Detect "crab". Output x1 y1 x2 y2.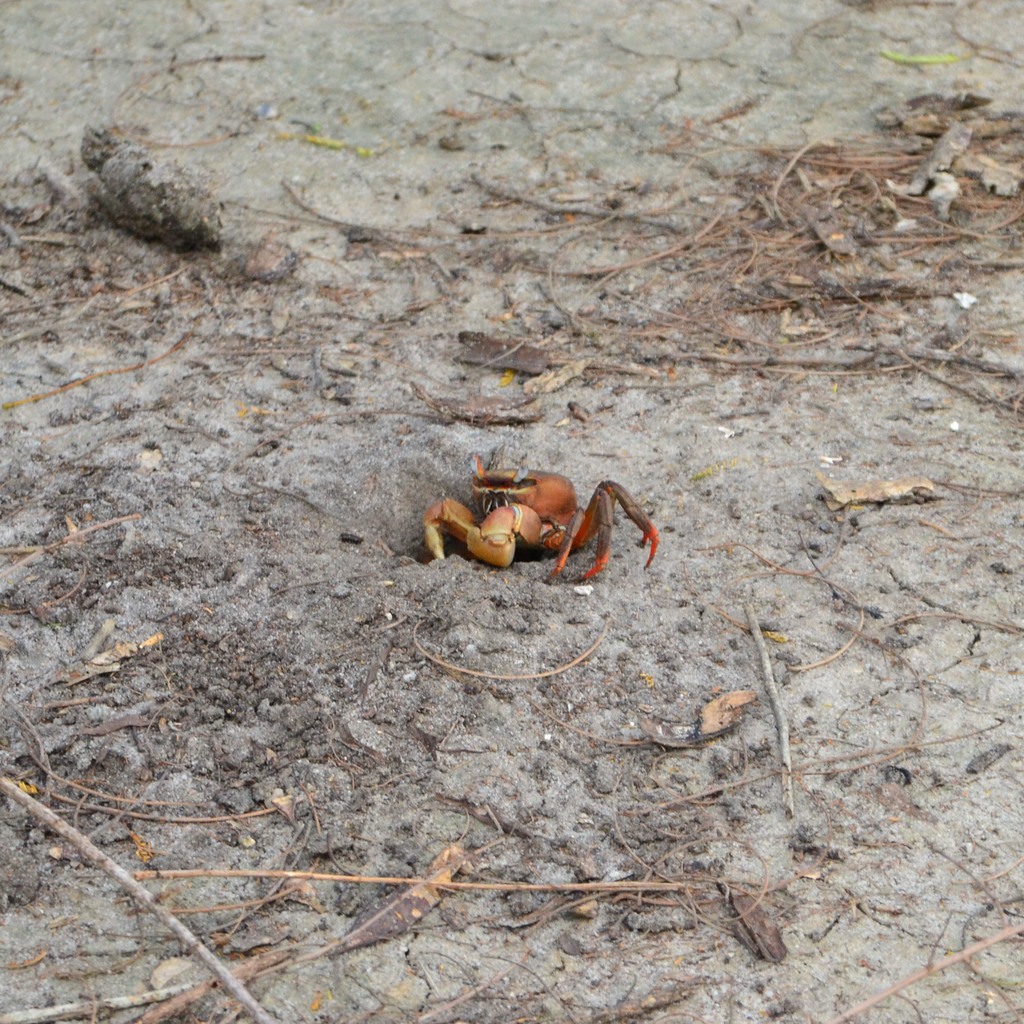
417 458 660 582.
